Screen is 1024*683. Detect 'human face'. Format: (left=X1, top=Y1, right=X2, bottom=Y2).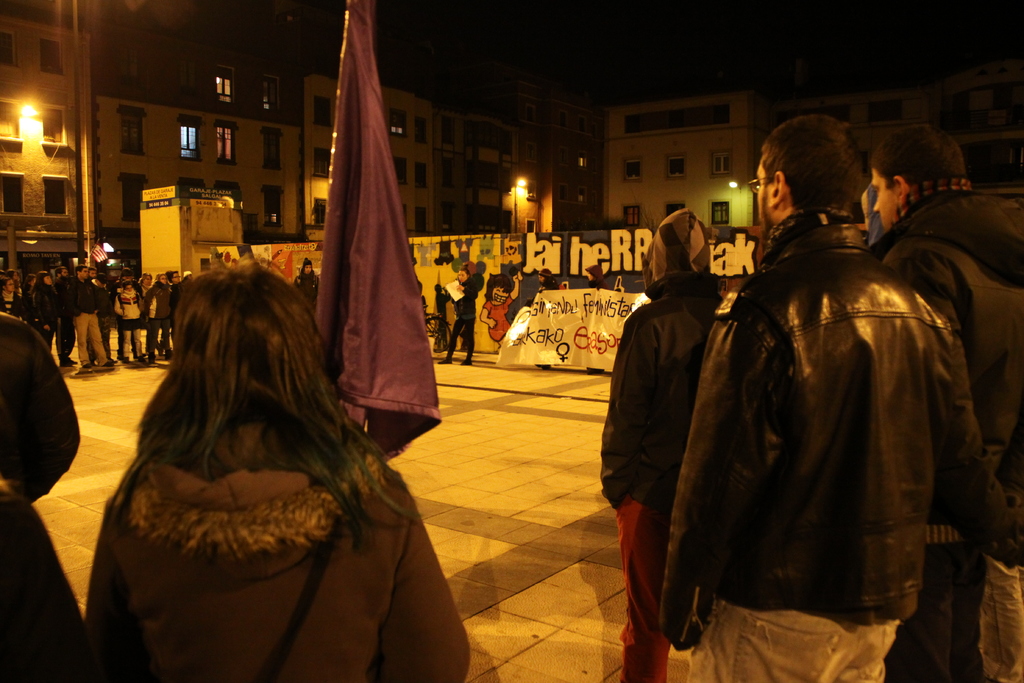
(left=81, top=267, right=89, bottom=278).
